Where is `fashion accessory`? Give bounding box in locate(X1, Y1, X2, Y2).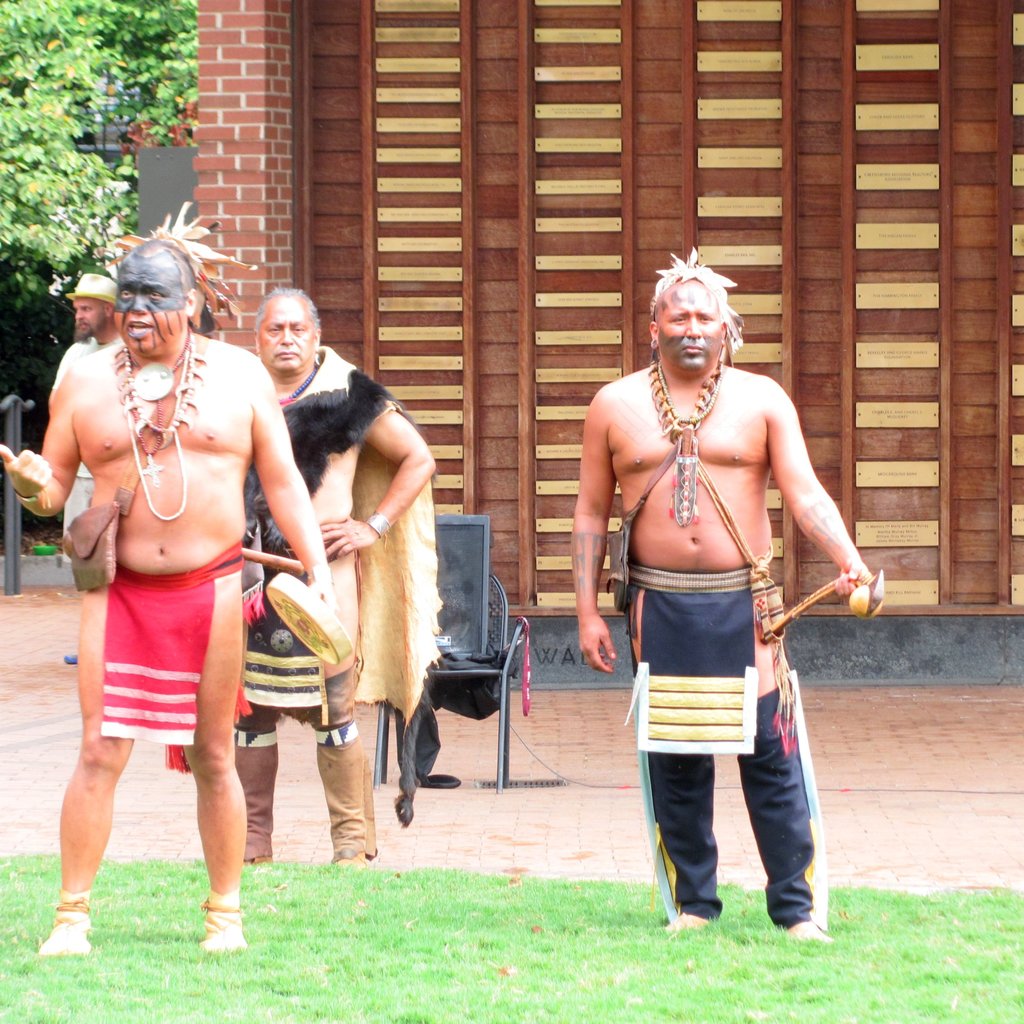
locate(64, 349, 187, 596).
